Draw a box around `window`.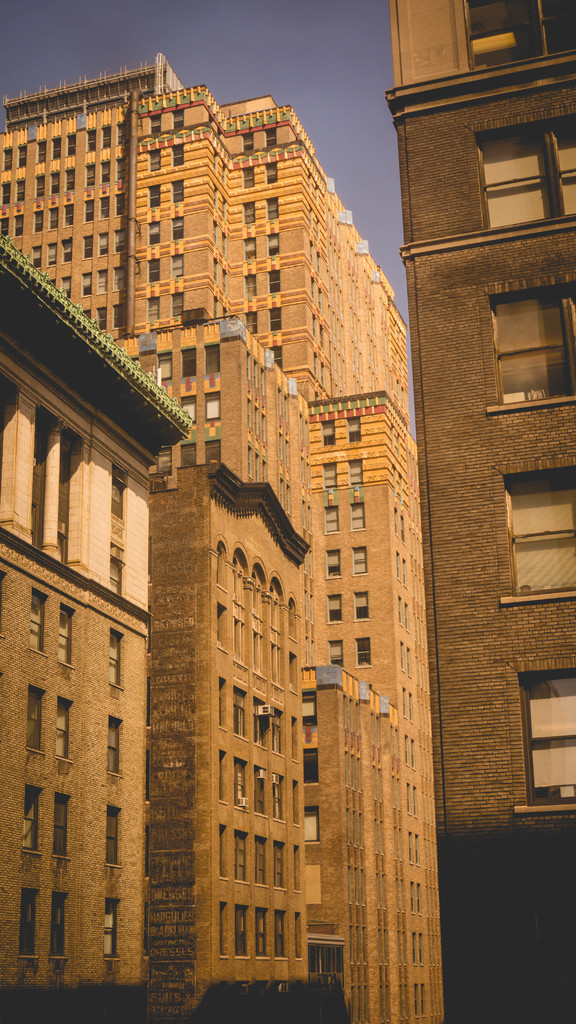
[x1=290, y1=916, x2=304, y2=961].
